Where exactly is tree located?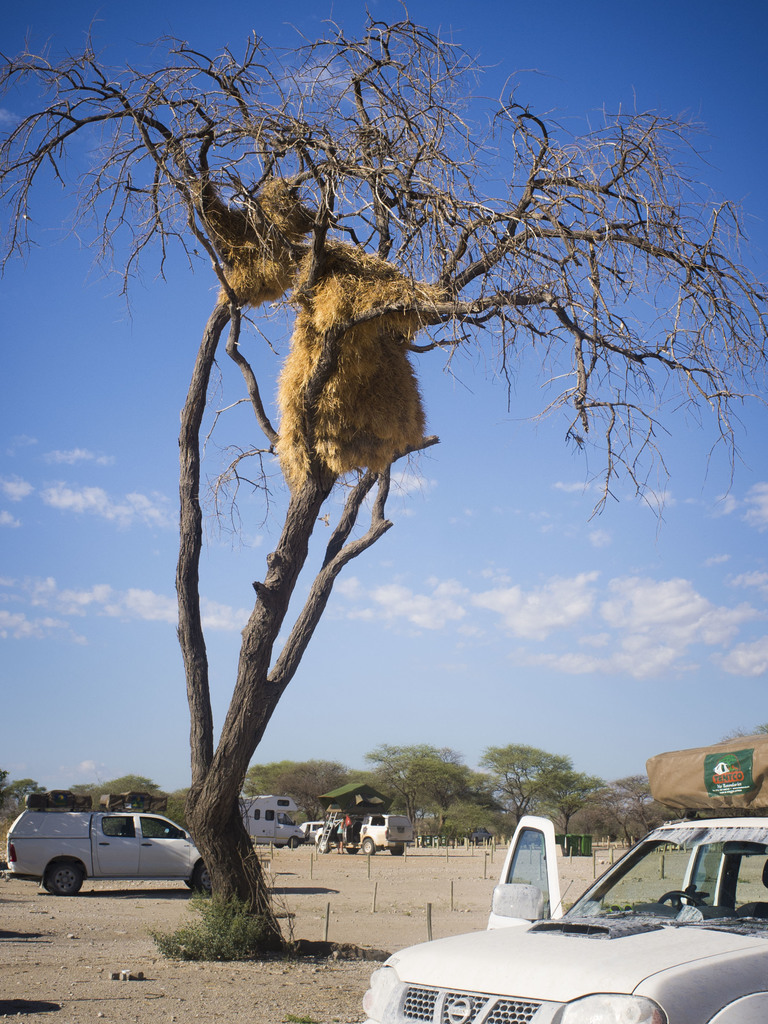
Its bounding box is locate(363, 743, 478, 839).
